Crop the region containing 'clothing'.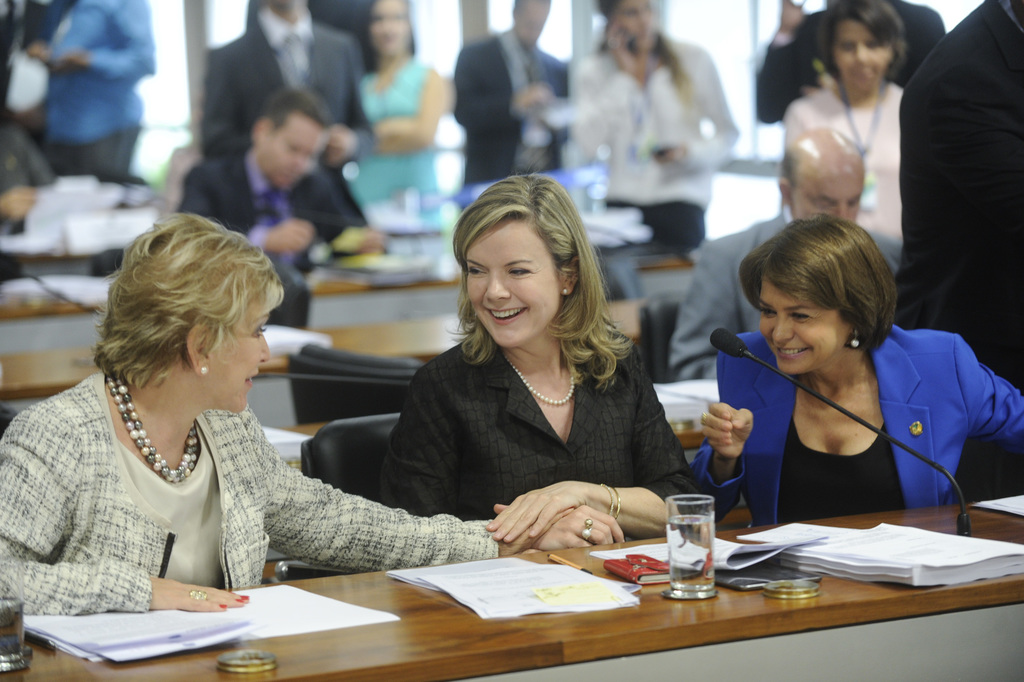
Crop region: x1=0, y1=339, x2=417, y2=617.
